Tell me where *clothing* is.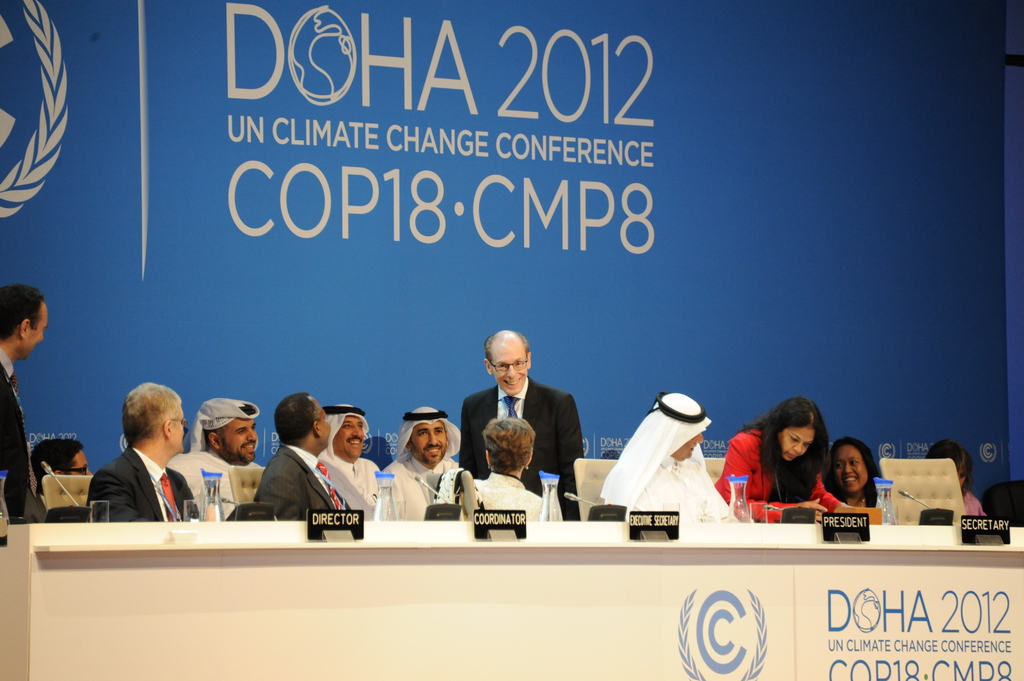
*clothing* is at Rect(474, 465, 553, 536).
